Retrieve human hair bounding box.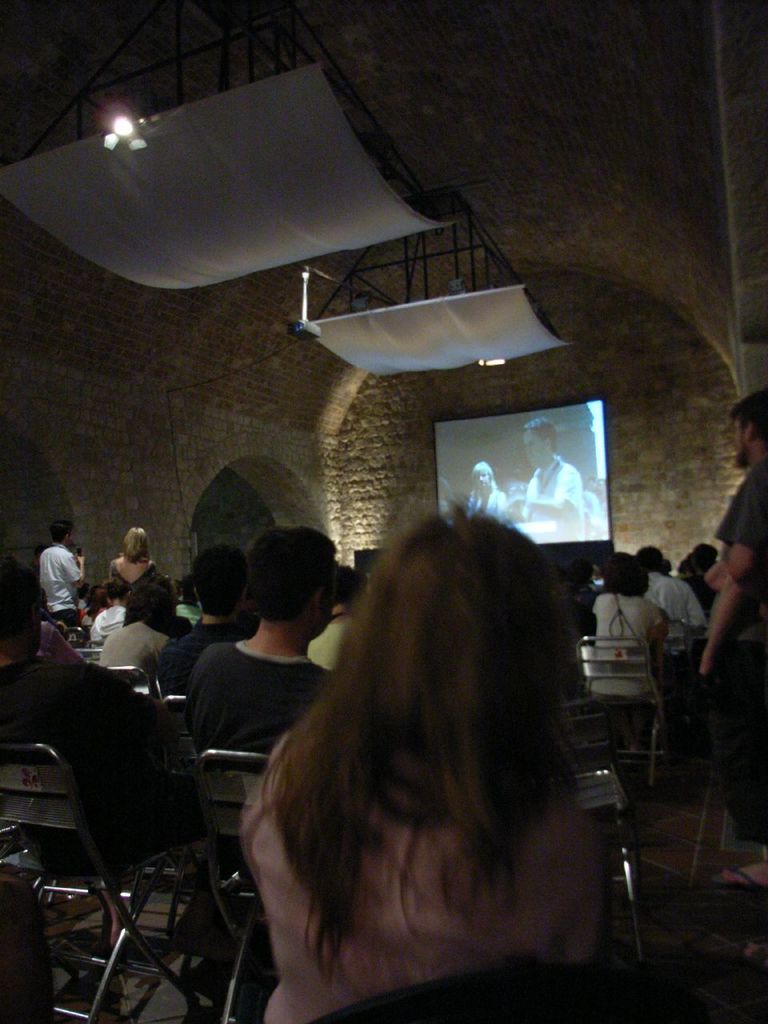
Bounding box: bbox=[219, 533, 618, 1001].
